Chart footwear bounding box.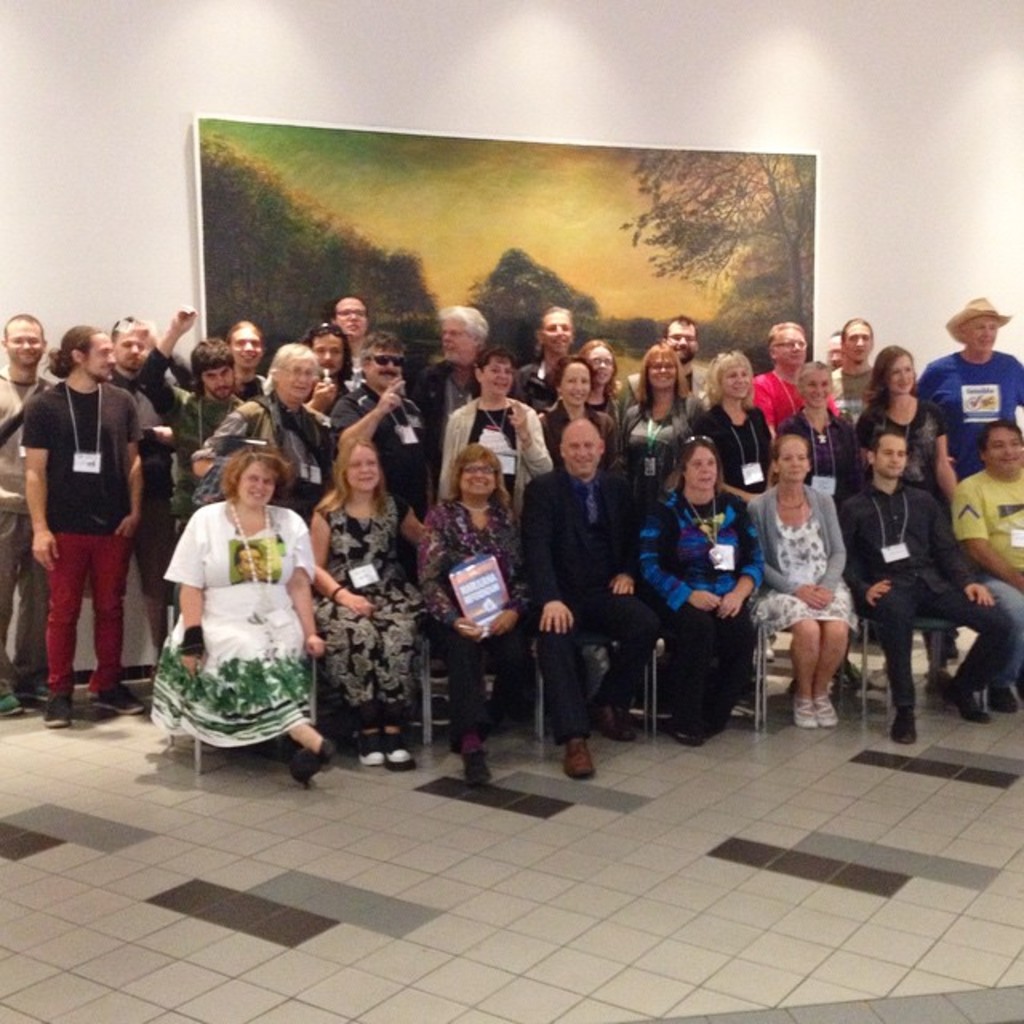
Charted: (592,707,635,742).
